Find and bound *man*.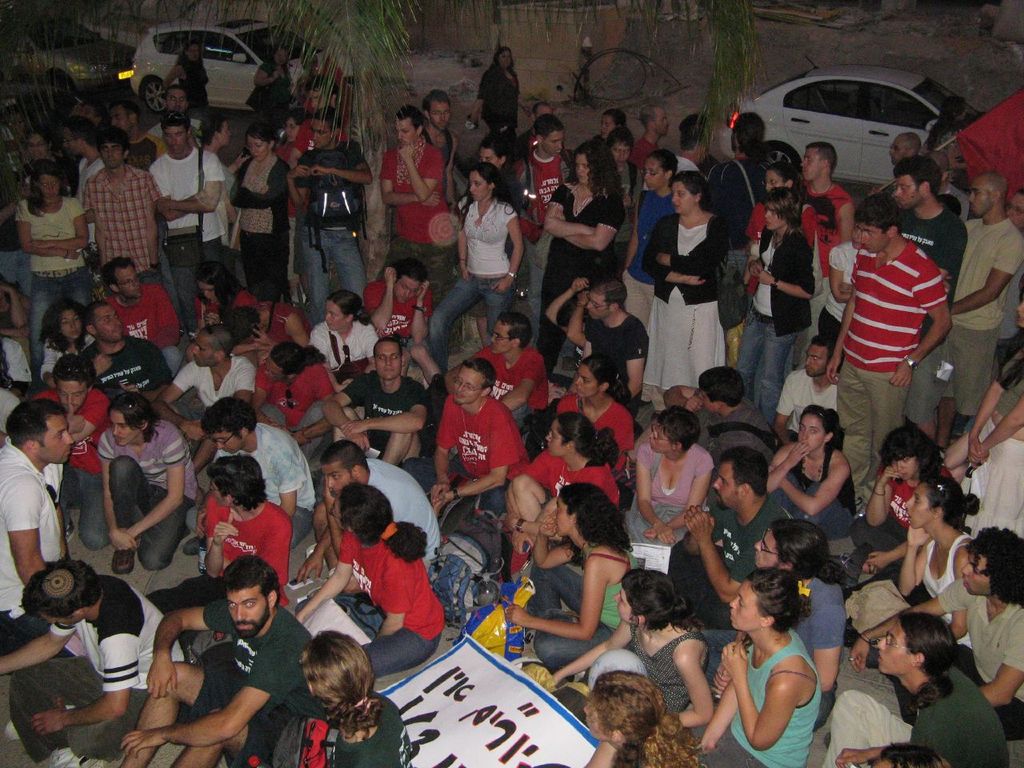
Bound: 707,110,767,357.
